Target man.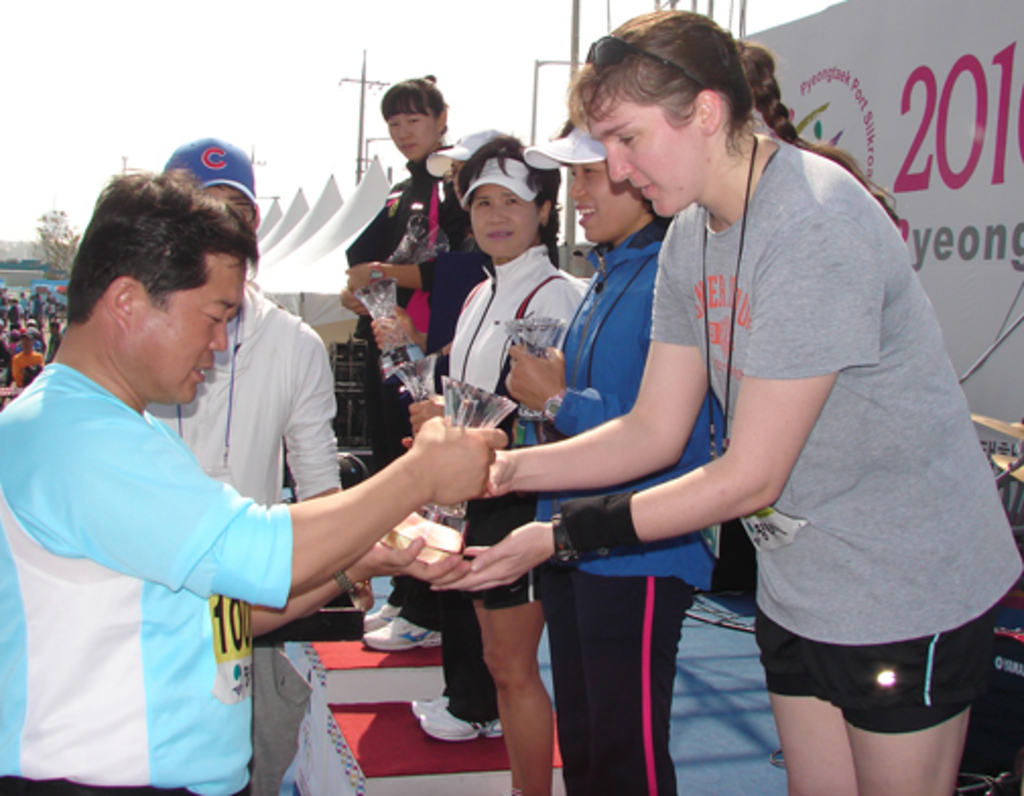
Target region: bbox=(14, 335, 39, 390).
